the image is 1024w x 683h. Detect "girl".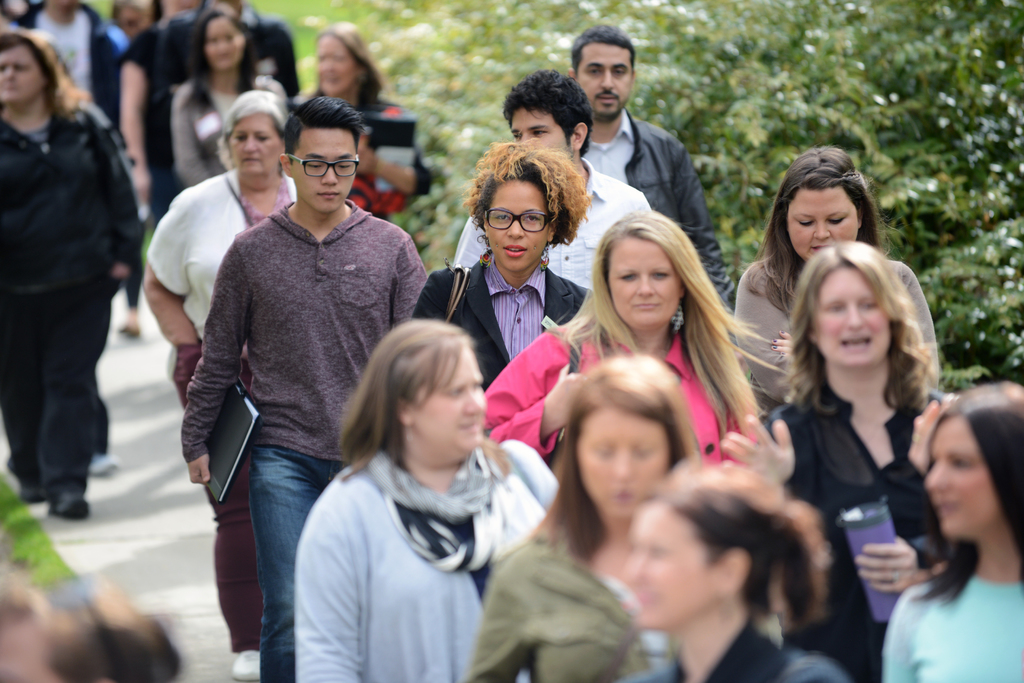
Detection: {"x1": 407, "y1": 126, "x2": 596, "y2": 391}.
